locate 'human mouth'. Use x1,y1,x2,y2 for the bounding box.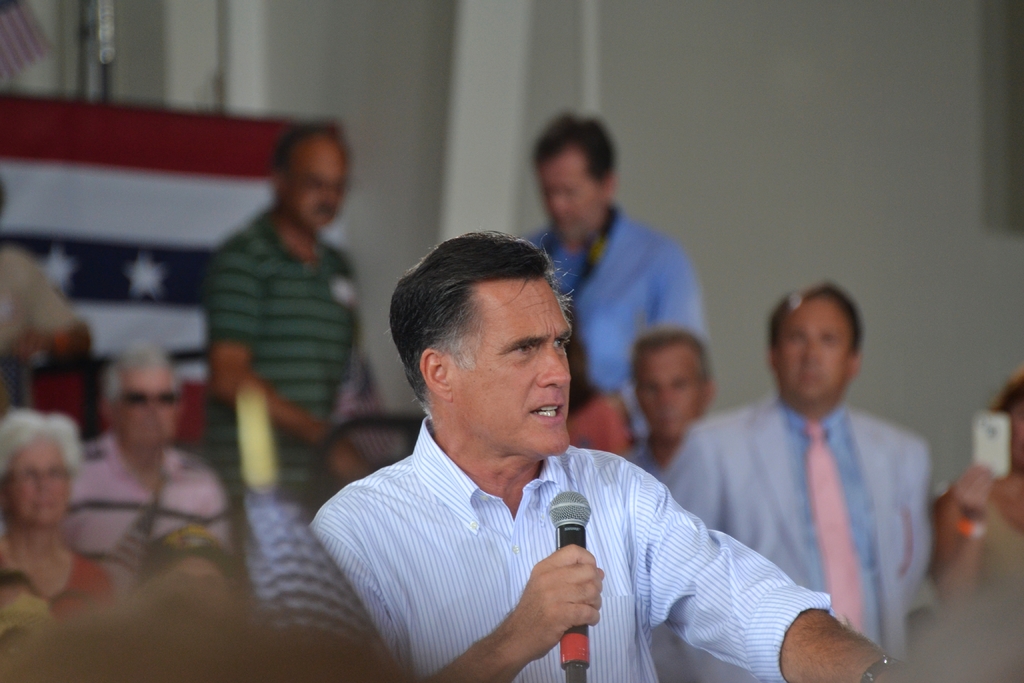
526,400,566,428.
